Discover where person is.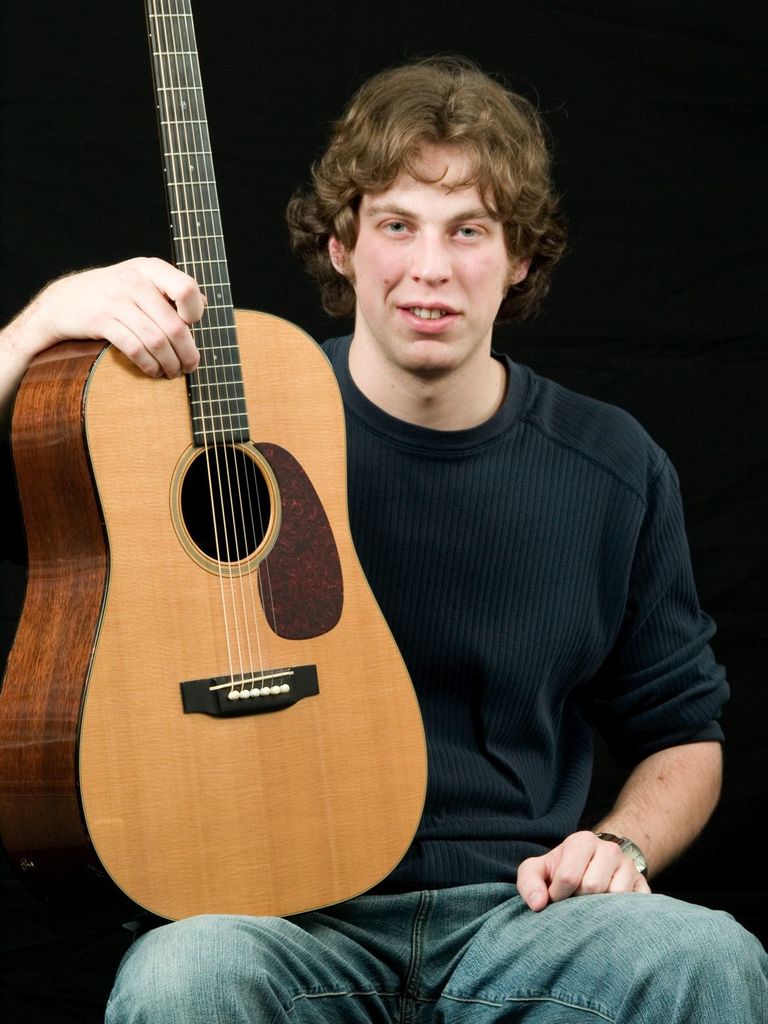
Discovered at bbox=(0, 47, 767, 1023).
